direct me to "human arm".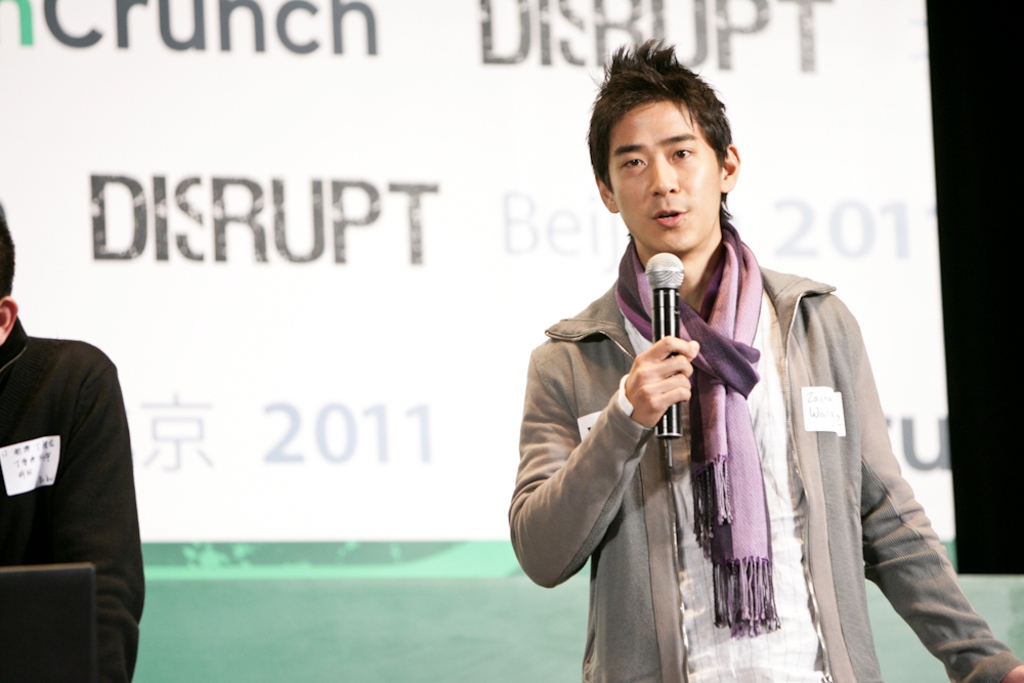
Direction: <box>855,314,1023,682</box>.
